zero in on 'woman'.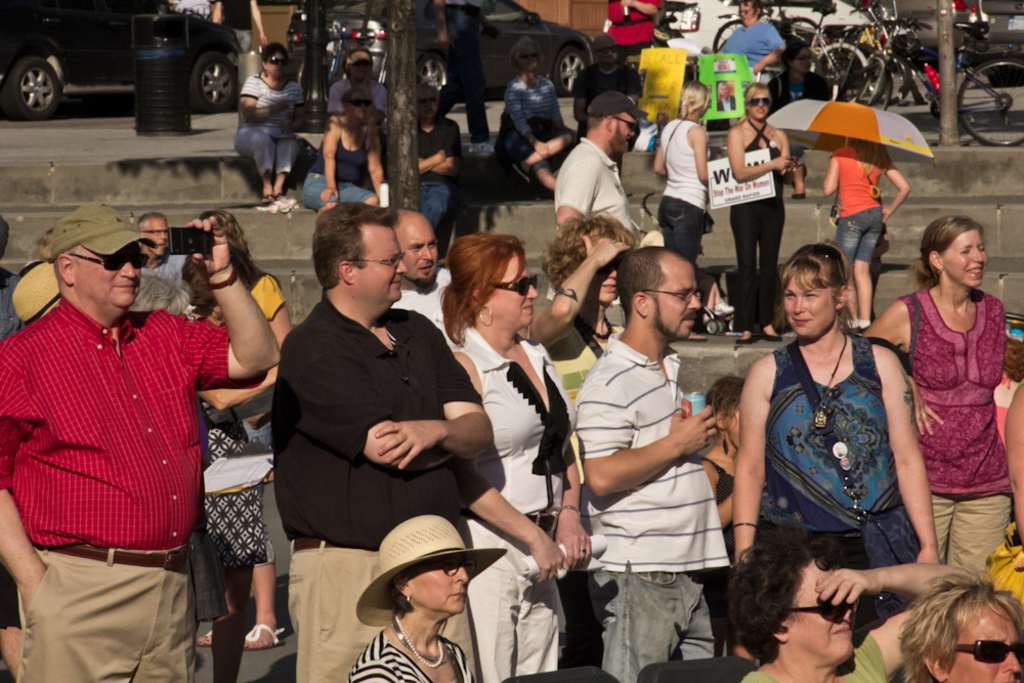
Zeroed in: BBox(500, 35, 575, 205).
